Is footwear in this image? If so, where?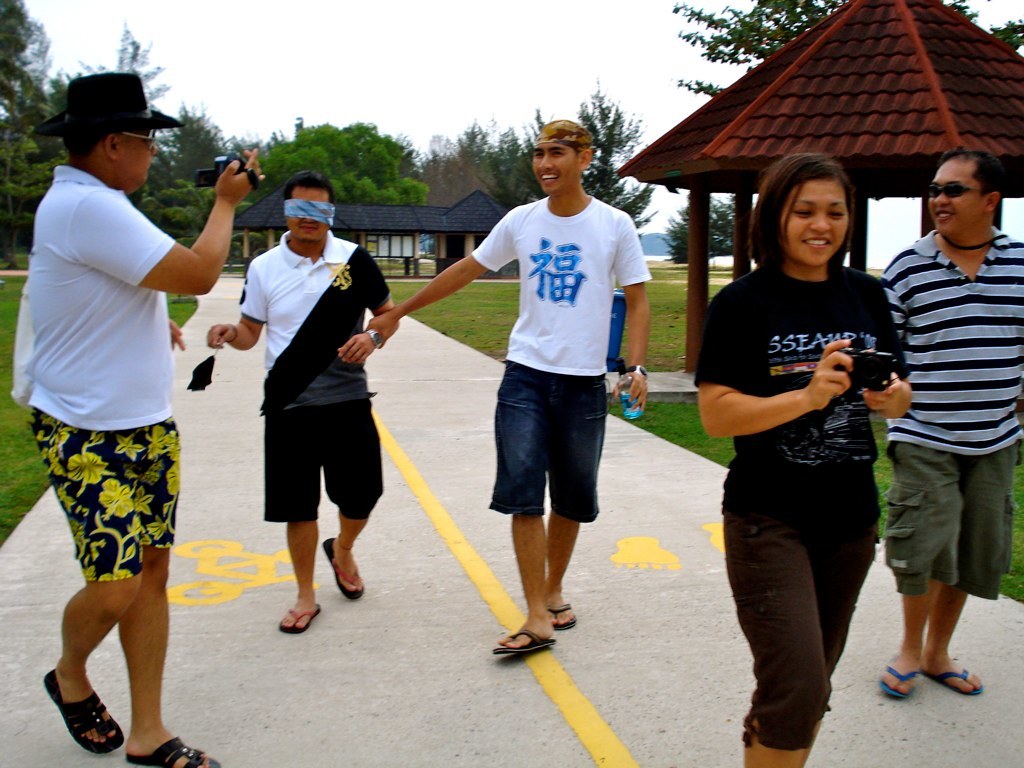
Yes, at 320/533/367/599.
